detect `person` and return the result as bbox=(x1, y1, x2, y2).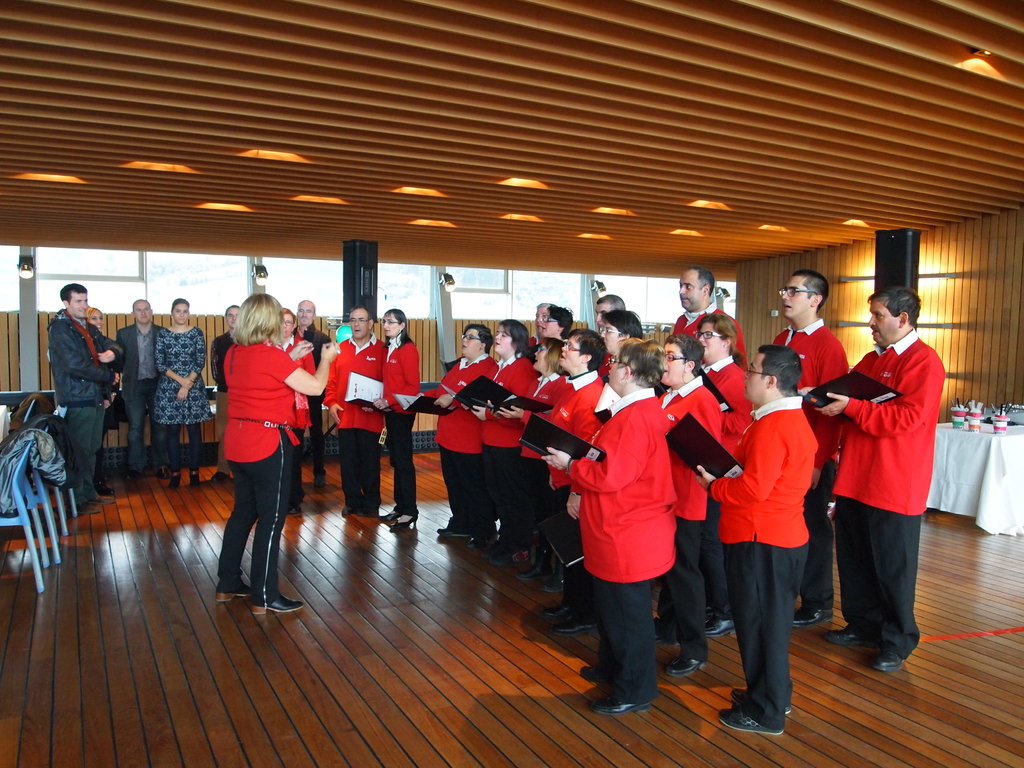
bbox=(118, 298, 163, 481).
